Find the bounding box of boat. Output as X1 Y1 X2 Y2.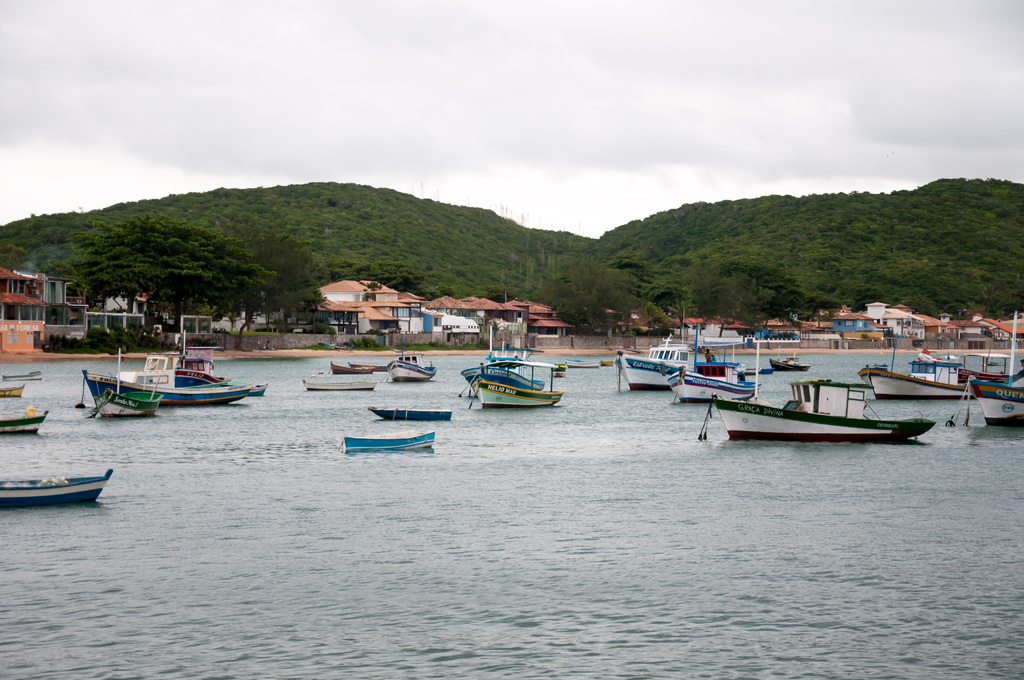
1 470 111 508.
